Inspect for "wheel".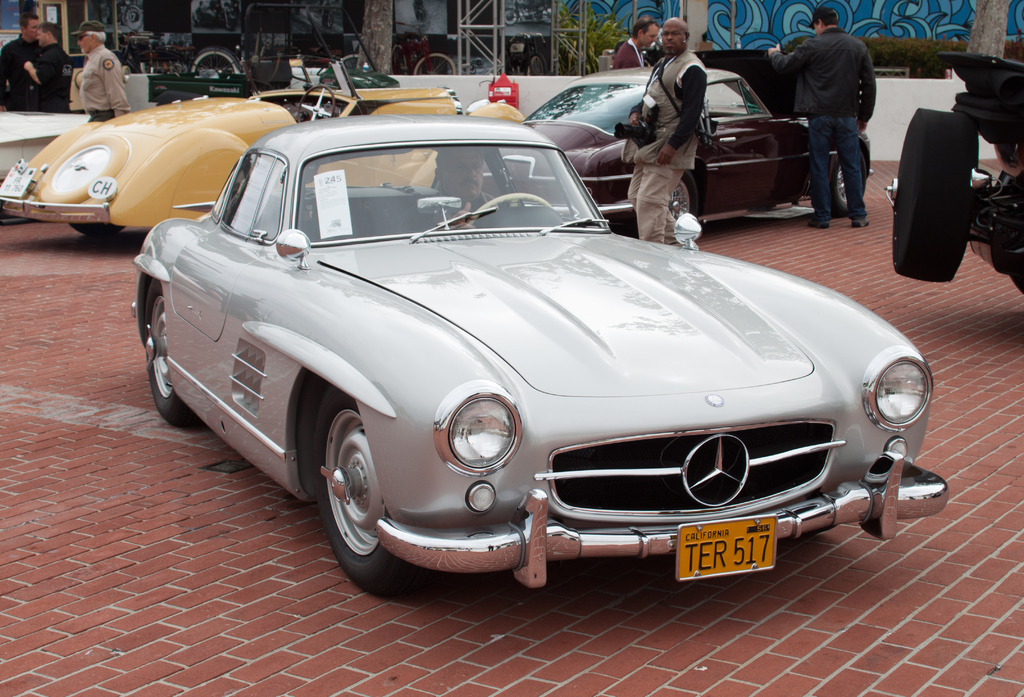
Inspection: BBox(326, 12, 335, 28).
